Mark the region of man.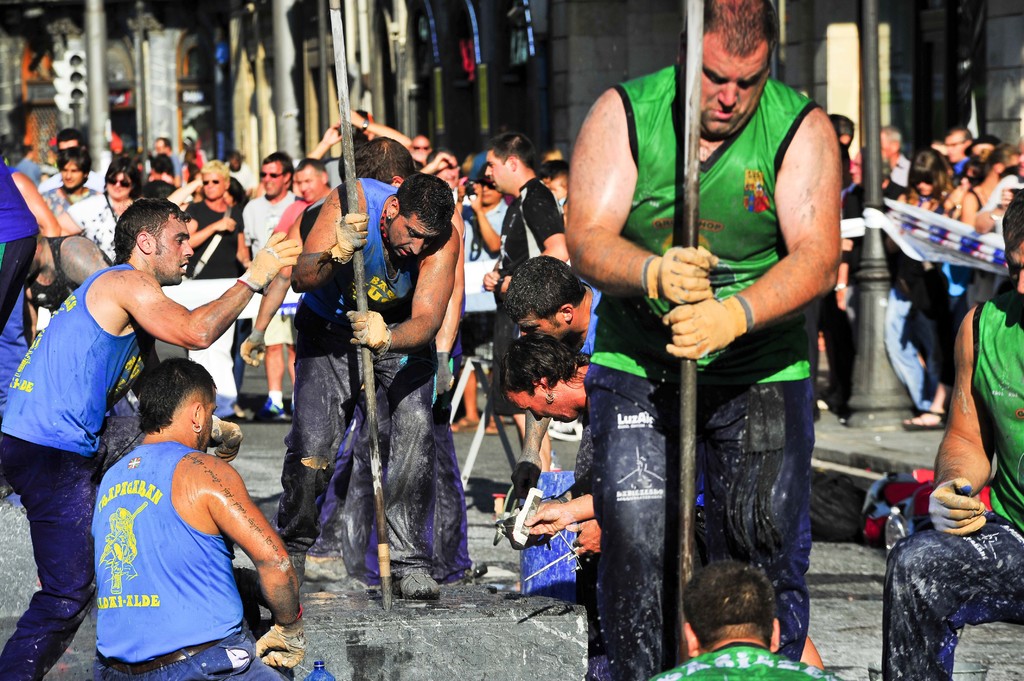
Region: [35,130,106,190].
